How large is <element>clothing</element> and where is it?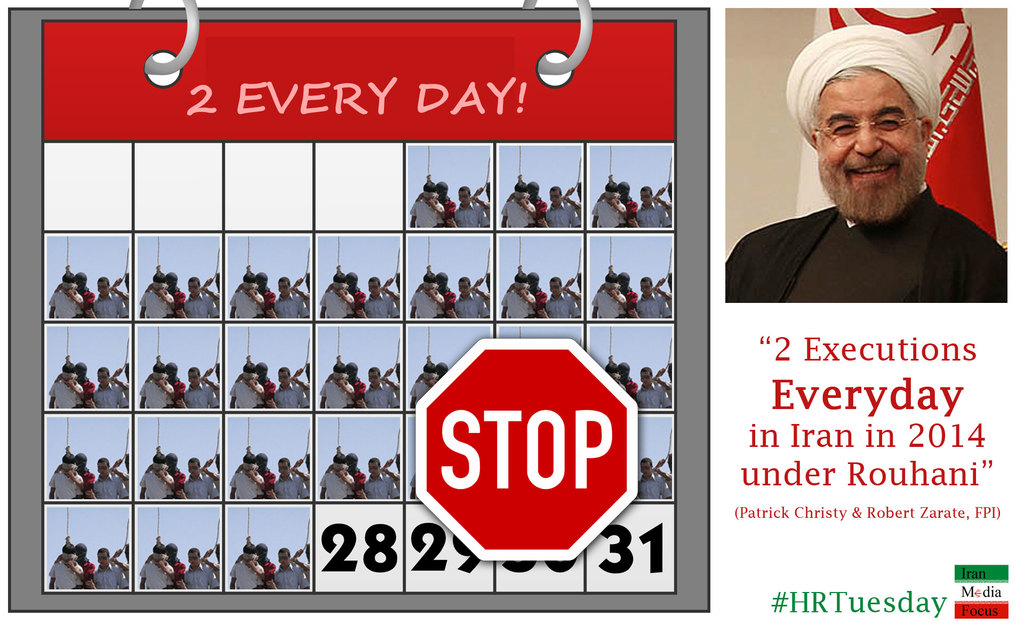
Bounding box: select_region(447, 196, 489, 225).
